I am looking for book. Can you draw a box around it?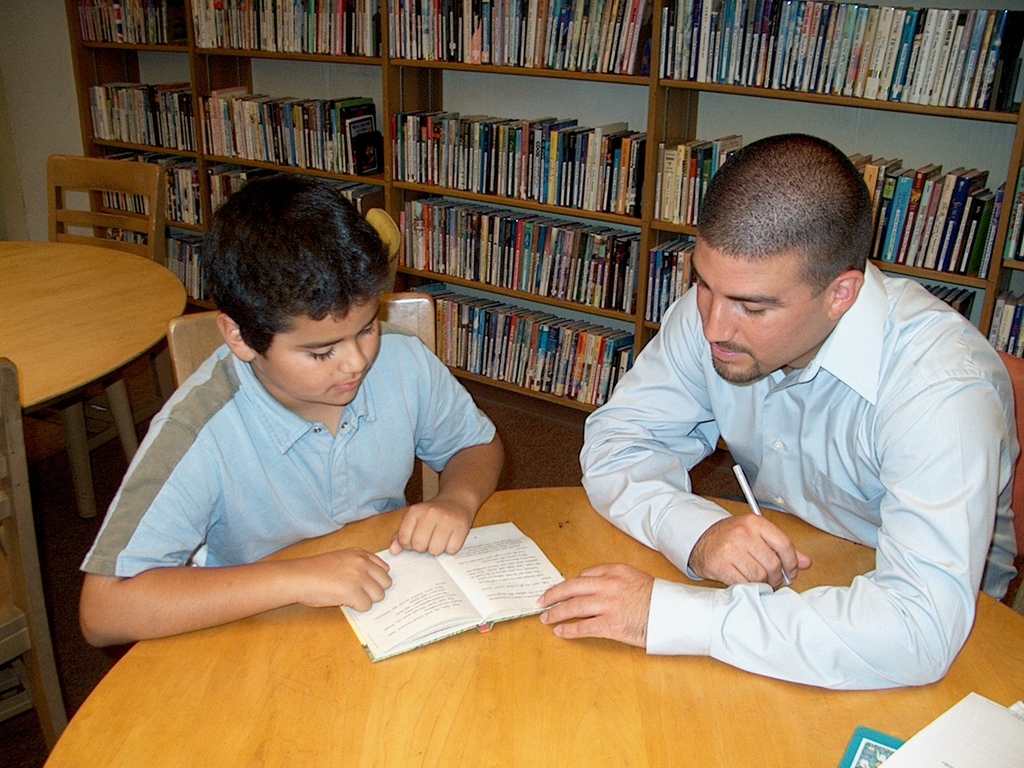
Sure, the bounding box is 337,518,578,669.
